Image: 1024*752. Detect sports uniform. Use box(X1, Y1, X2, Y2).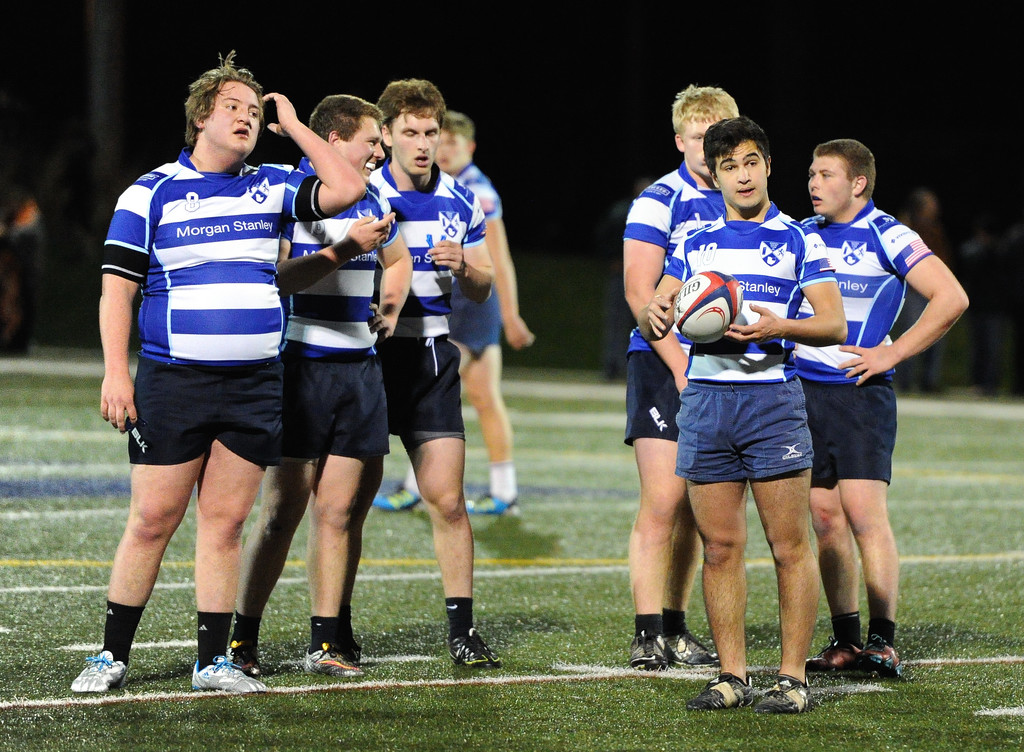
box(366, 158, 483, 448).
